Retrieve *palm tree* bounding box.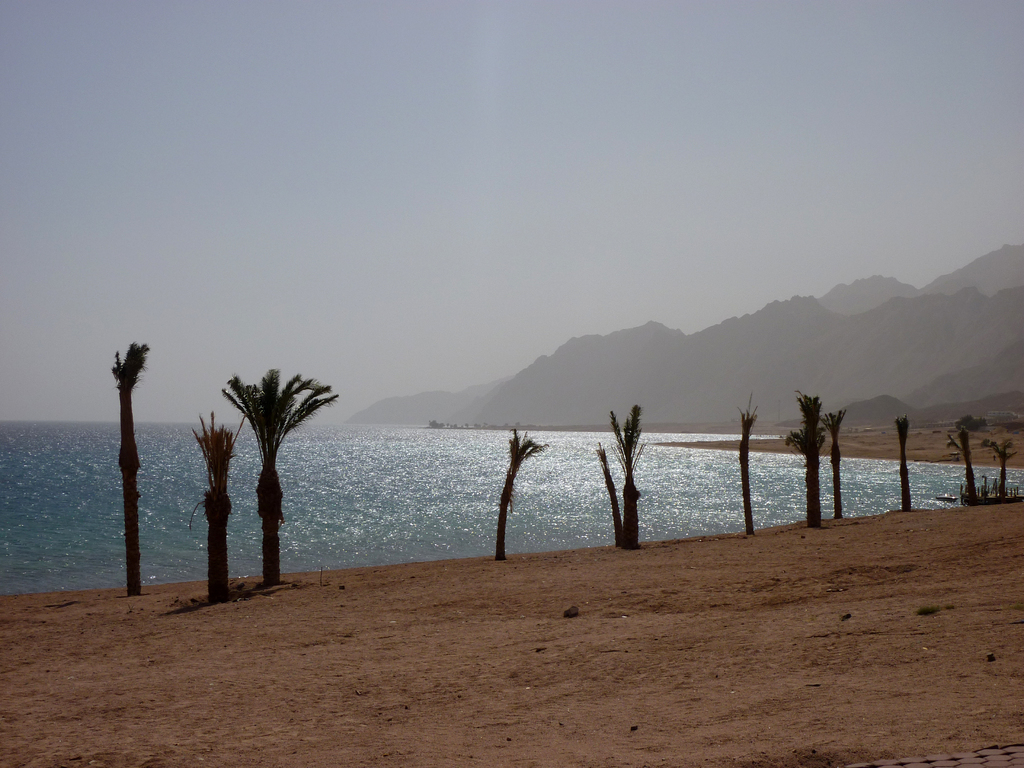
Bounding box: {"left": 209, "top": 364, "right": 326, "bottom": 595}.
